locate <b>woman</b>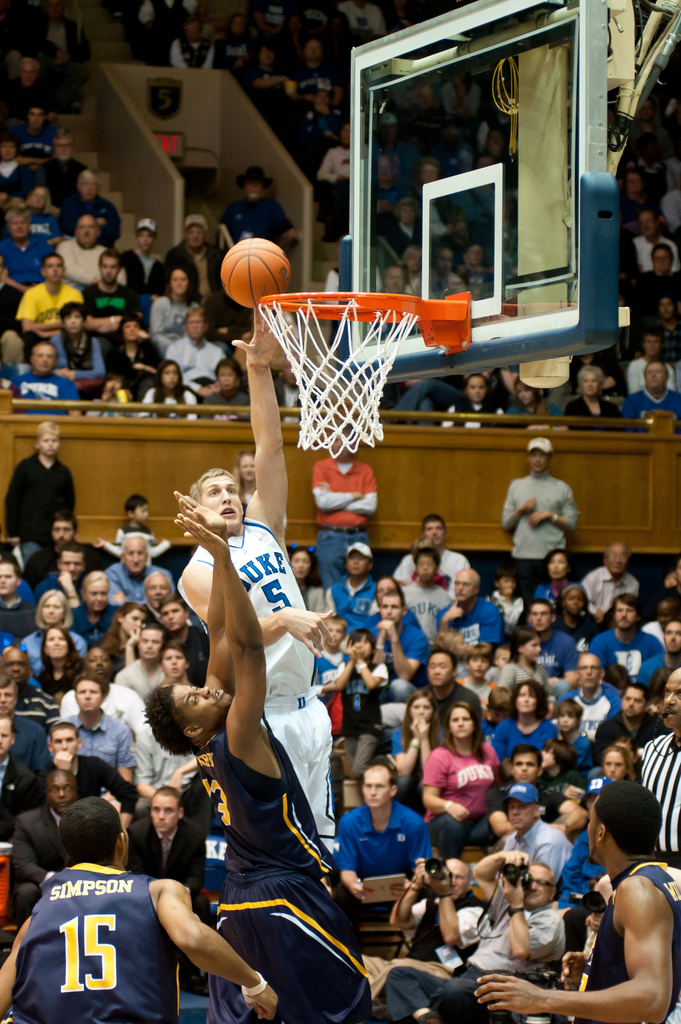
left=37, top=623, right=83, bottom=698
